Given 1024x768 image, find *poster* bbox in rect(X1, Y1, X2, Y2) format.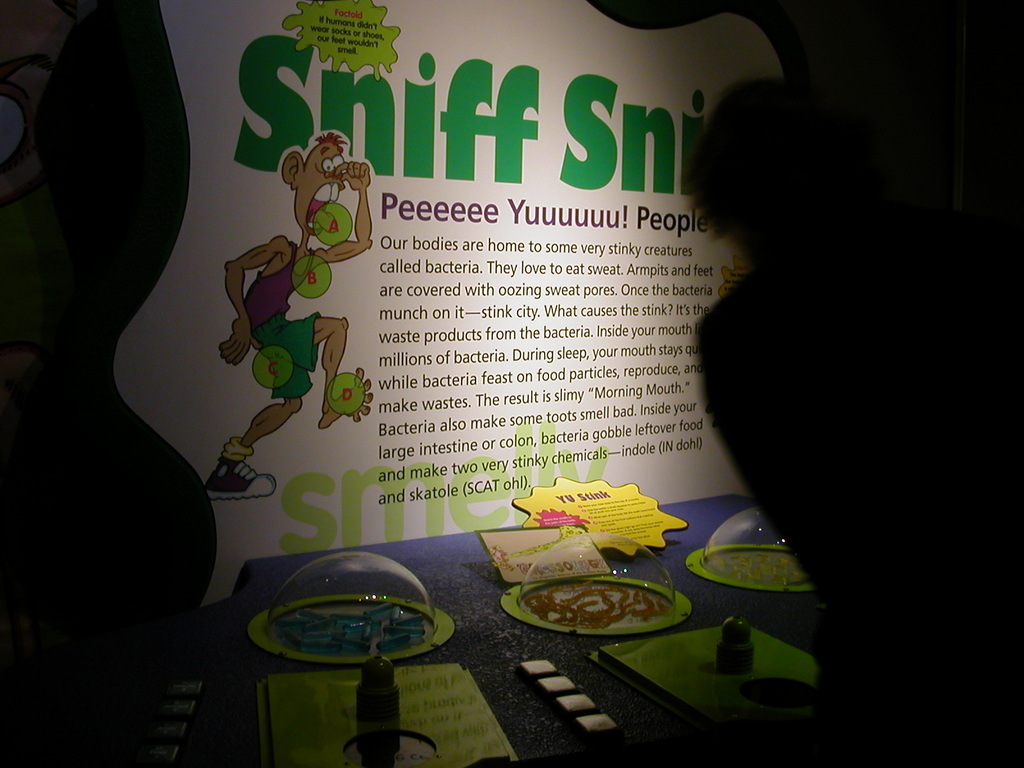
rect(115, 0, 793, 605).
